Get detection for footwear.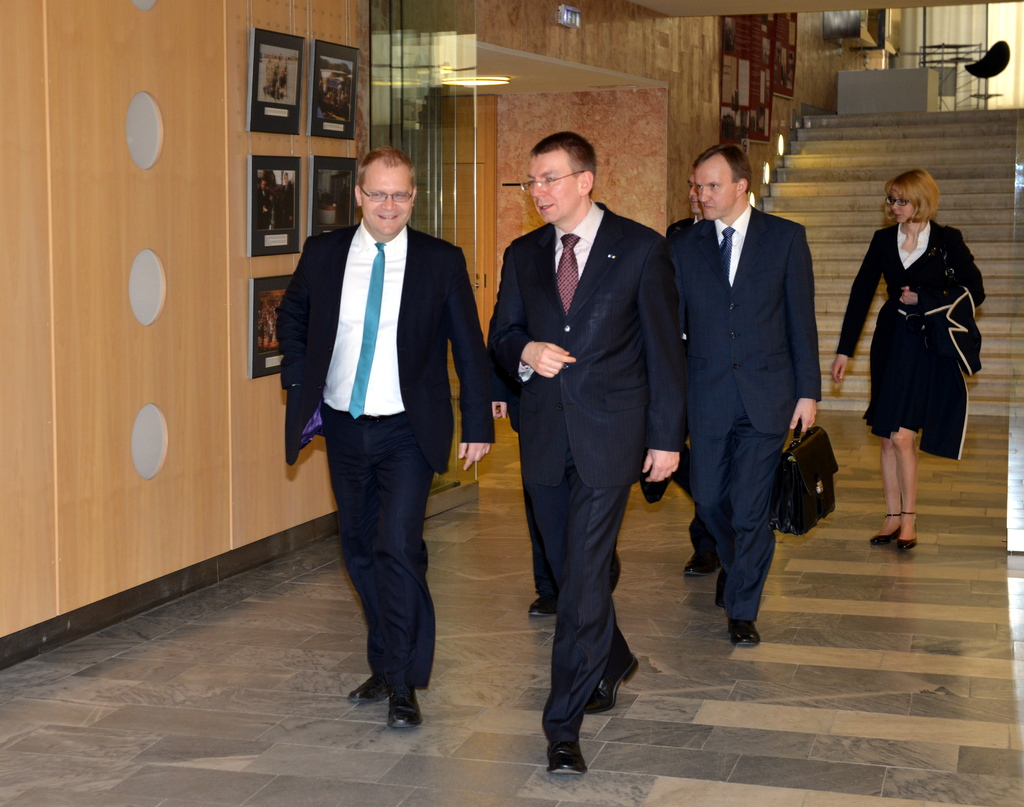
Detection: rect(548, 746, 590, 777).
